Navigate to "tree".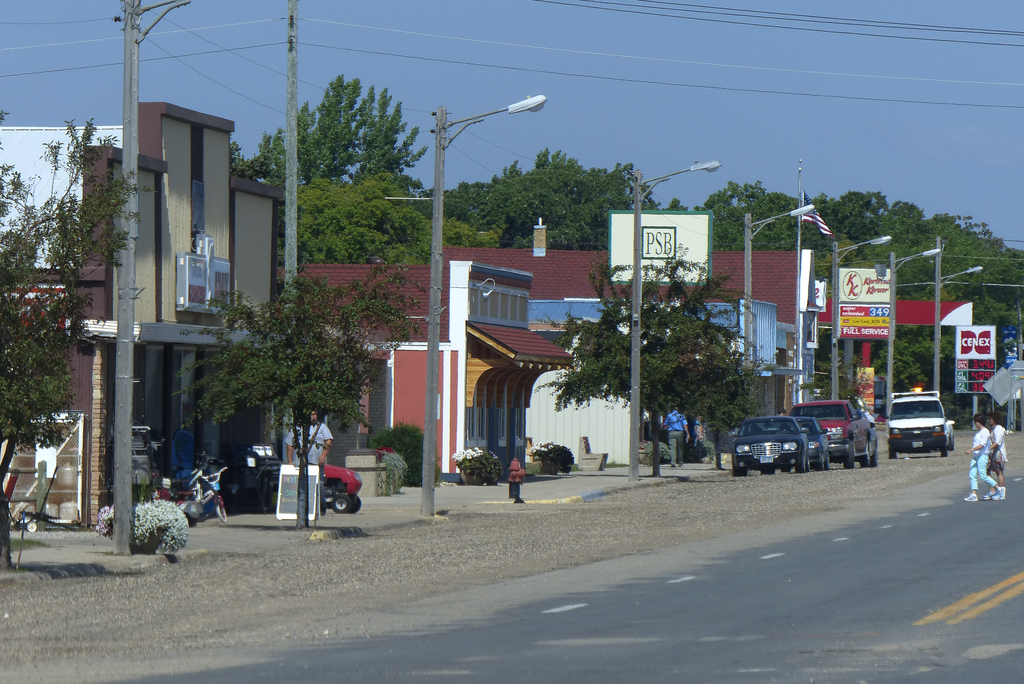
Navigation target: <box>545,238,764,470</box>.
